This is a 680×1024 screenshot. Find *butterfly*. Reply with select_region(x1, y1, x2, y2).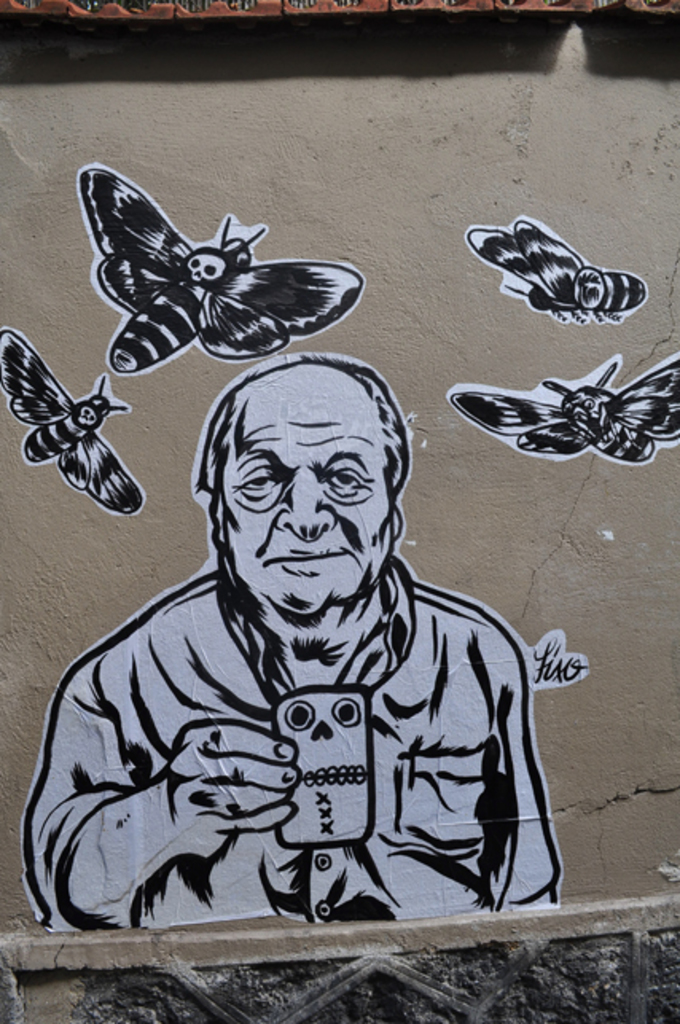
select_region(84, 153, 369, 377).
